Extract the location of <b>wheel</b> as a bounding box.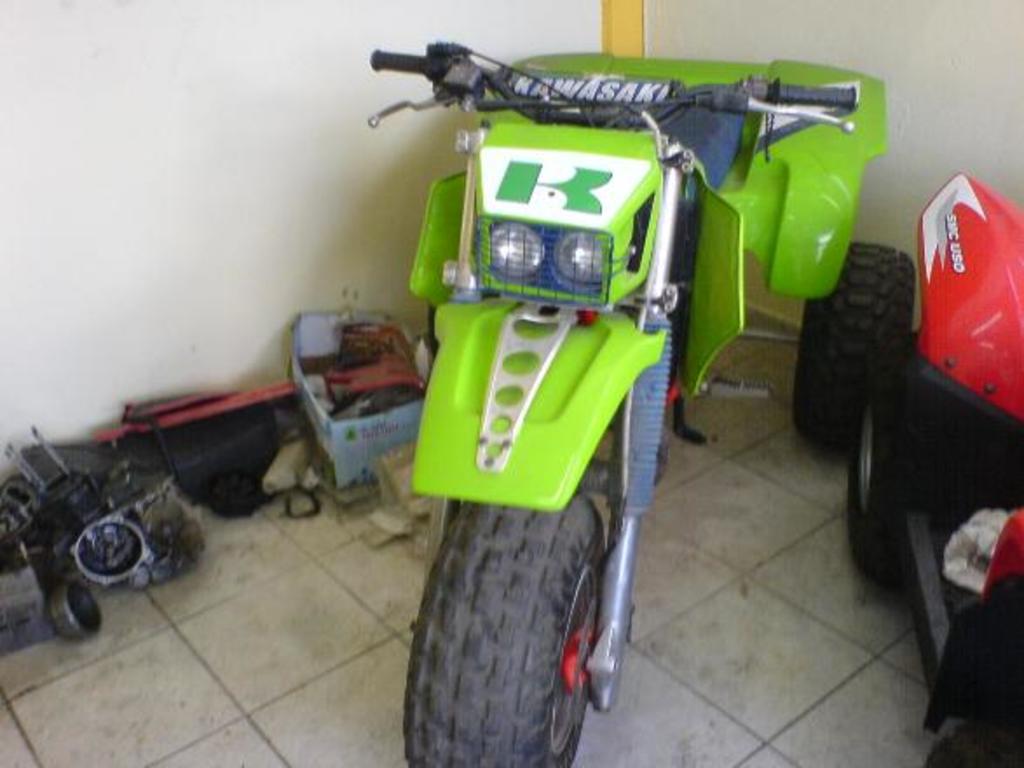
bbox=(394, 497, 621, 745).
